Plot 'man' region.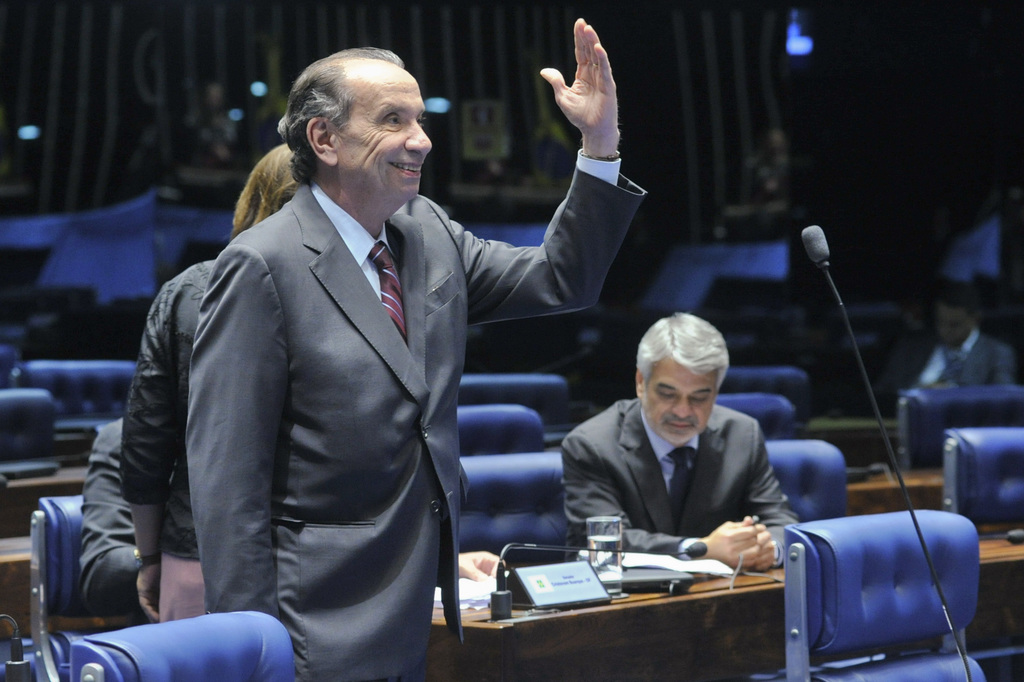
Plotted at (884, 291, 1018, 417).
